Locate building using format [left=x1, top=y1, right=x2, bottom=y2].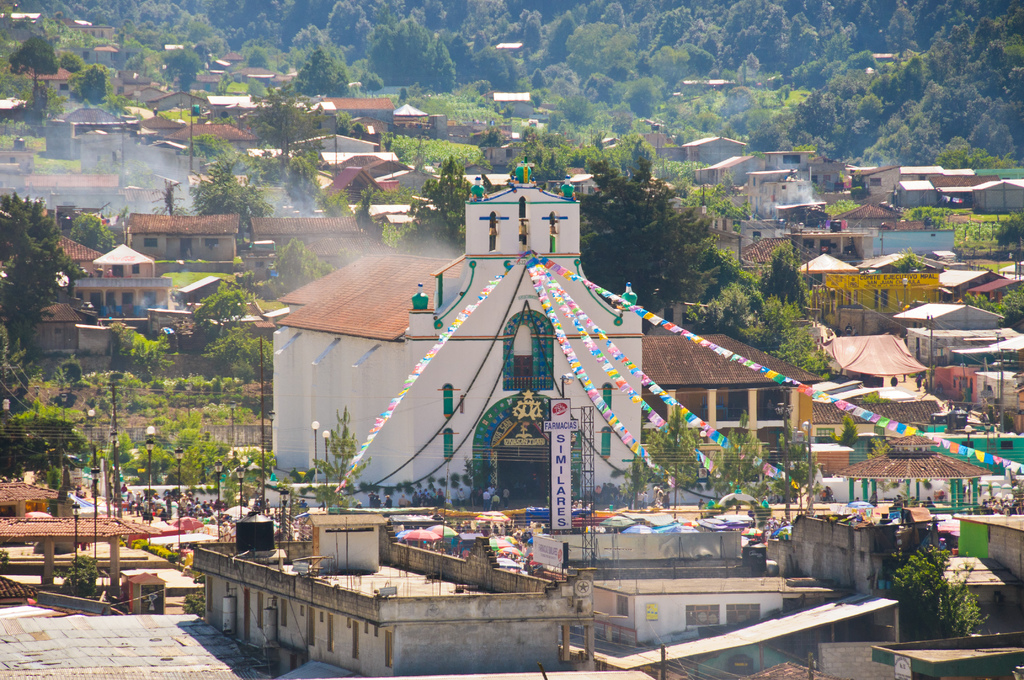
[left=648, top=335, right=813, bottom=444].
